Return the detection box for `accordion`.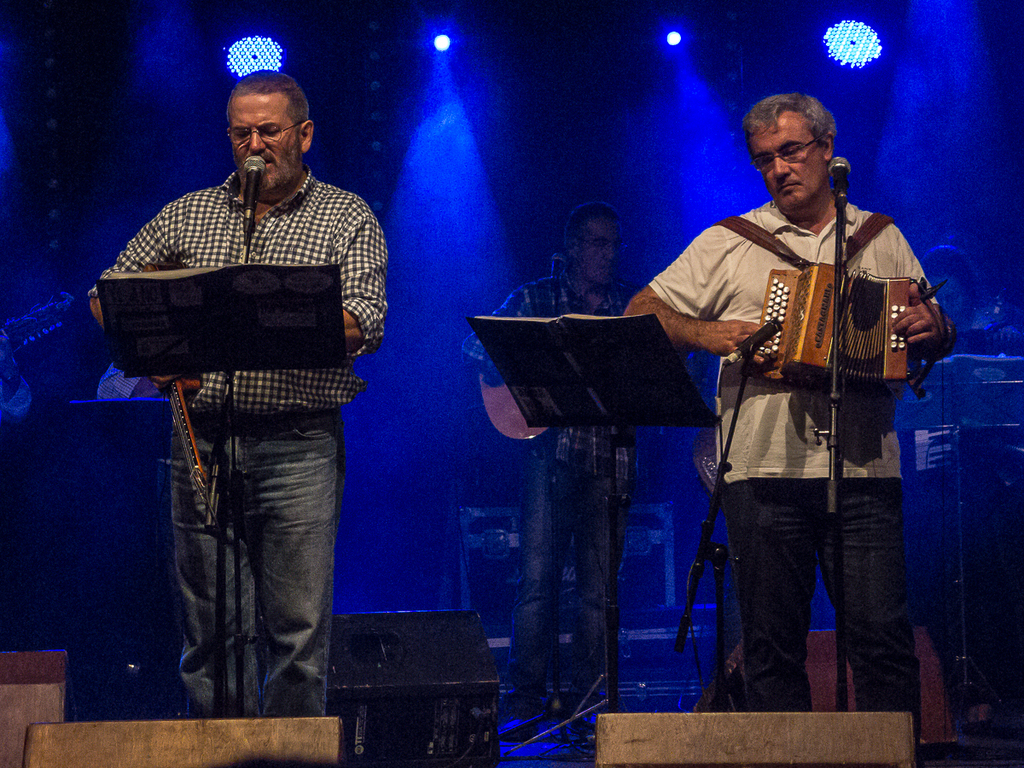
720, 207, 923, 388.
